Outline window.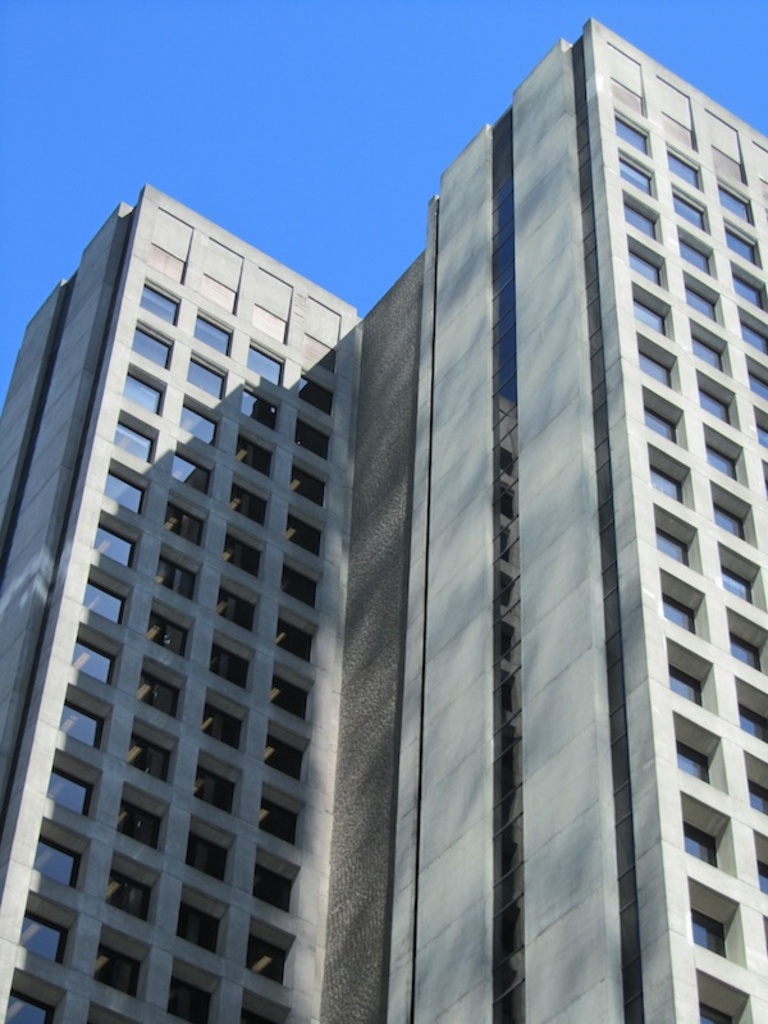
Outline: <box>169,449,212,495</box>.
